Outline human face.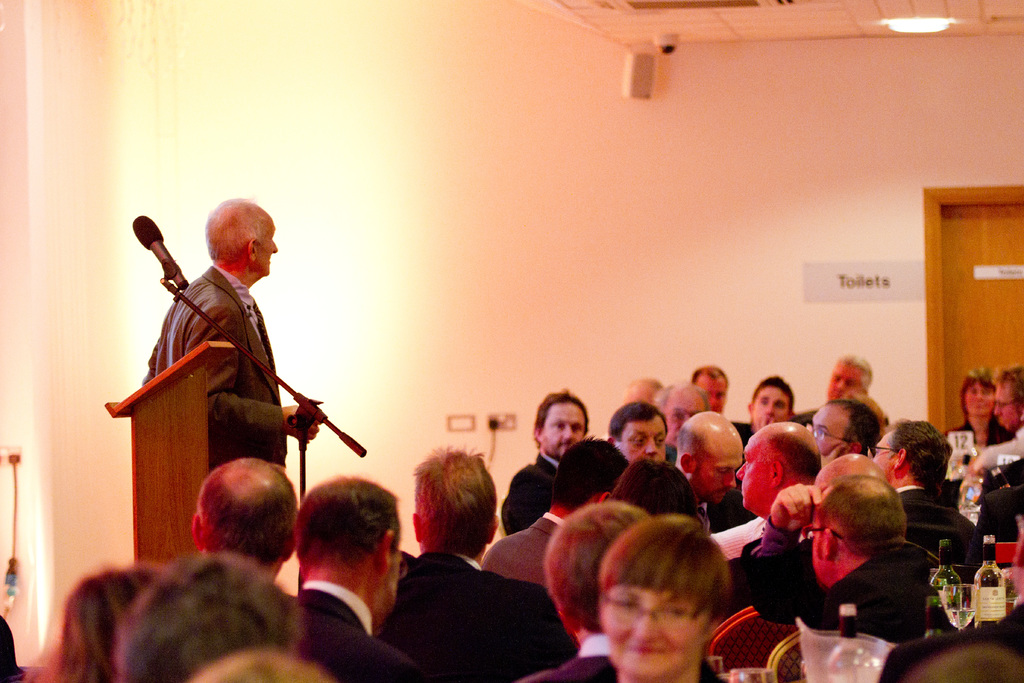
Outline: region(662, 393, 698, 442).
